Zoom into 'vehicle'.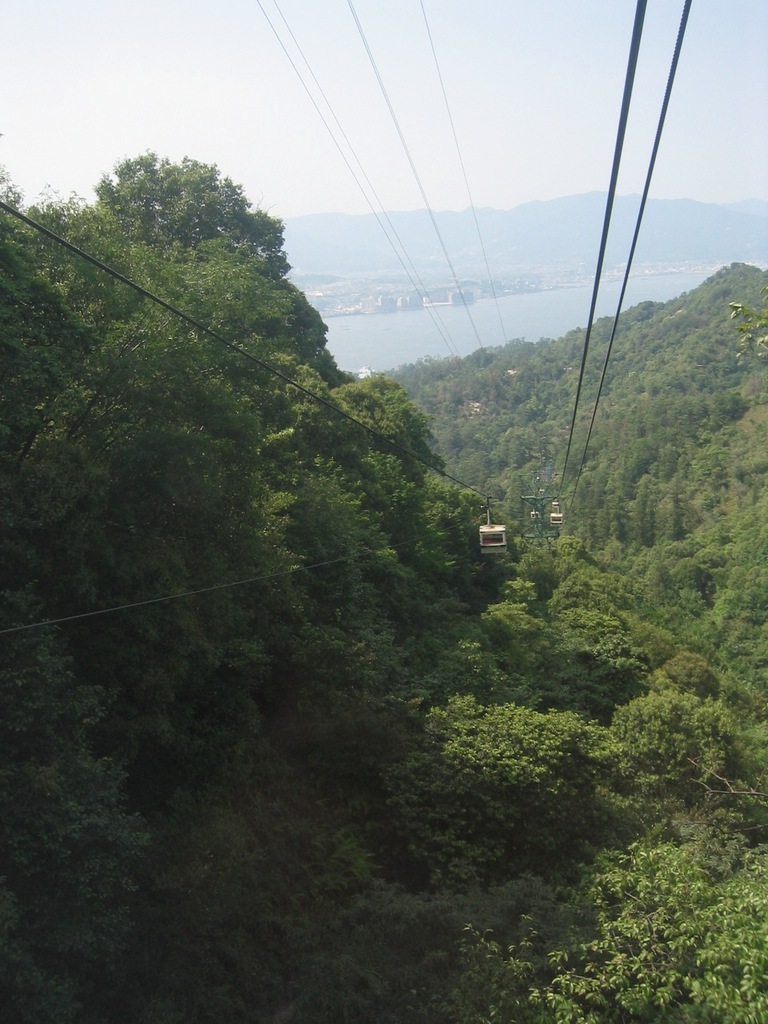
Zoom target: x1=546 y1=506 x2=562 y2=530.
